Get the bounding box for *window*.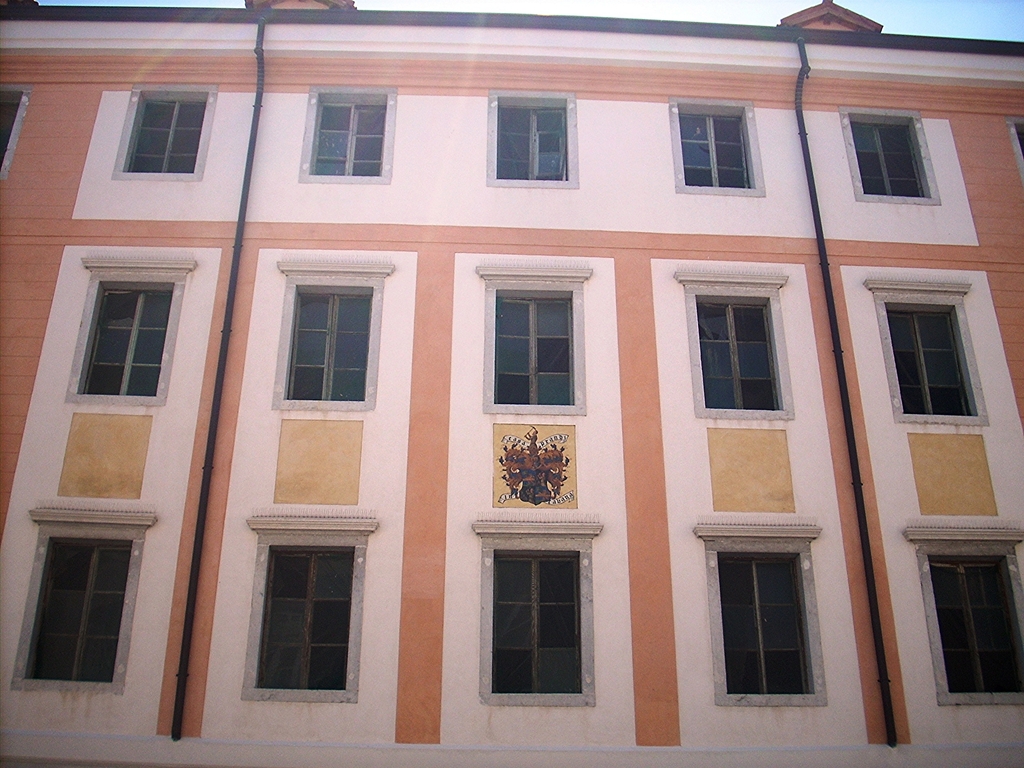
x1=467, y1=266, x2=602, y2=414.
